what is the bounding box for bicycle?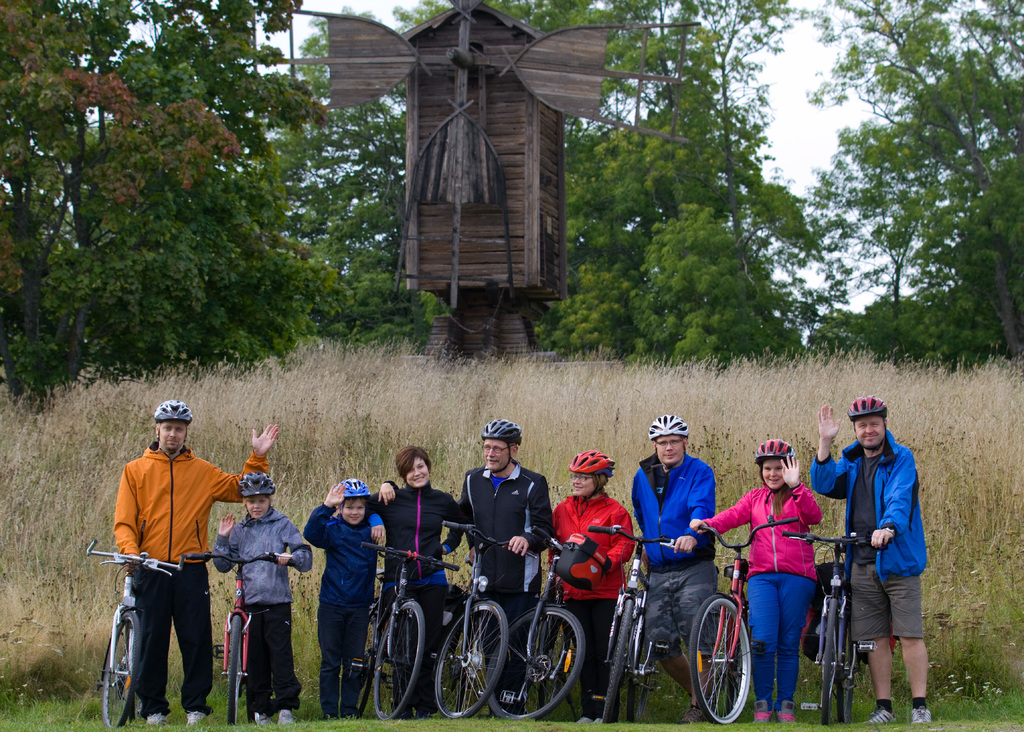
[84,538,184,731].
